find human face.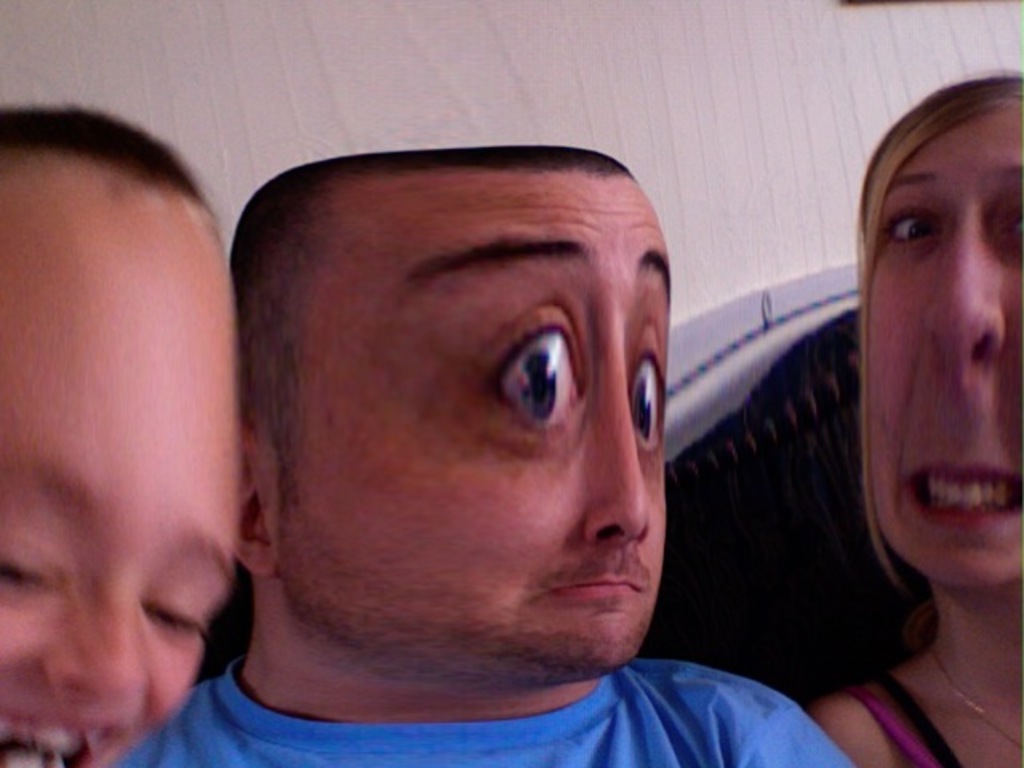
267,174,664,686.
